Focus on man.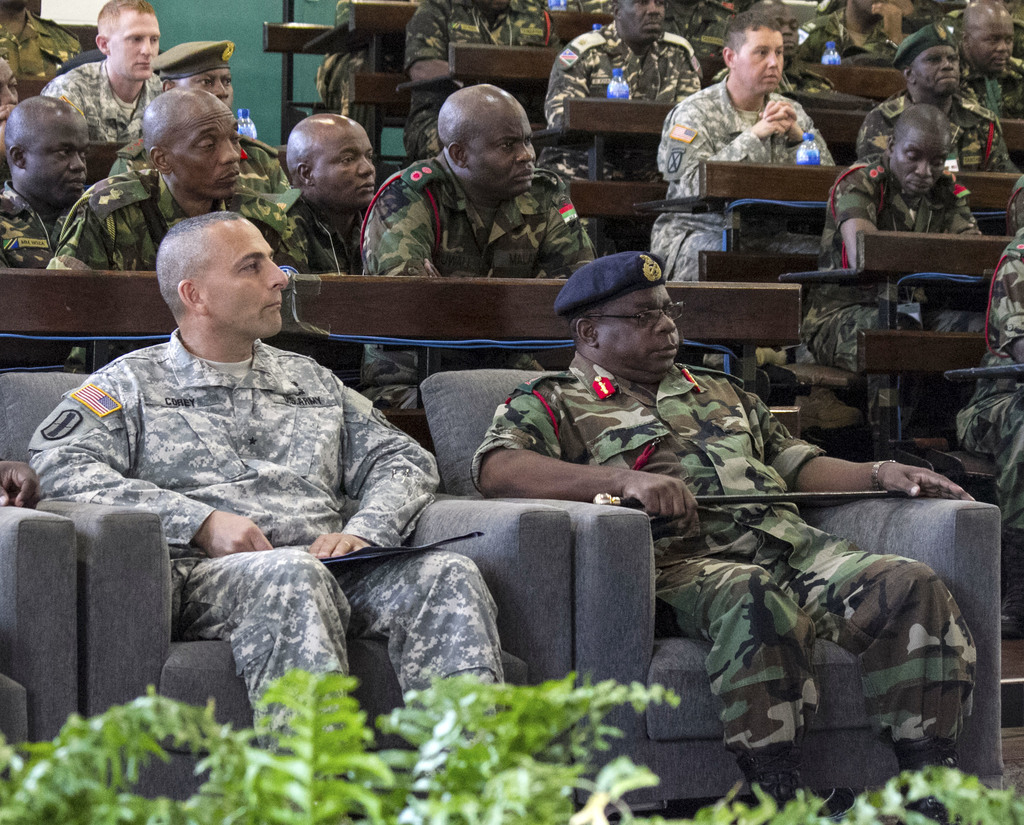
Focused at region(118, 35, 281, 176).
